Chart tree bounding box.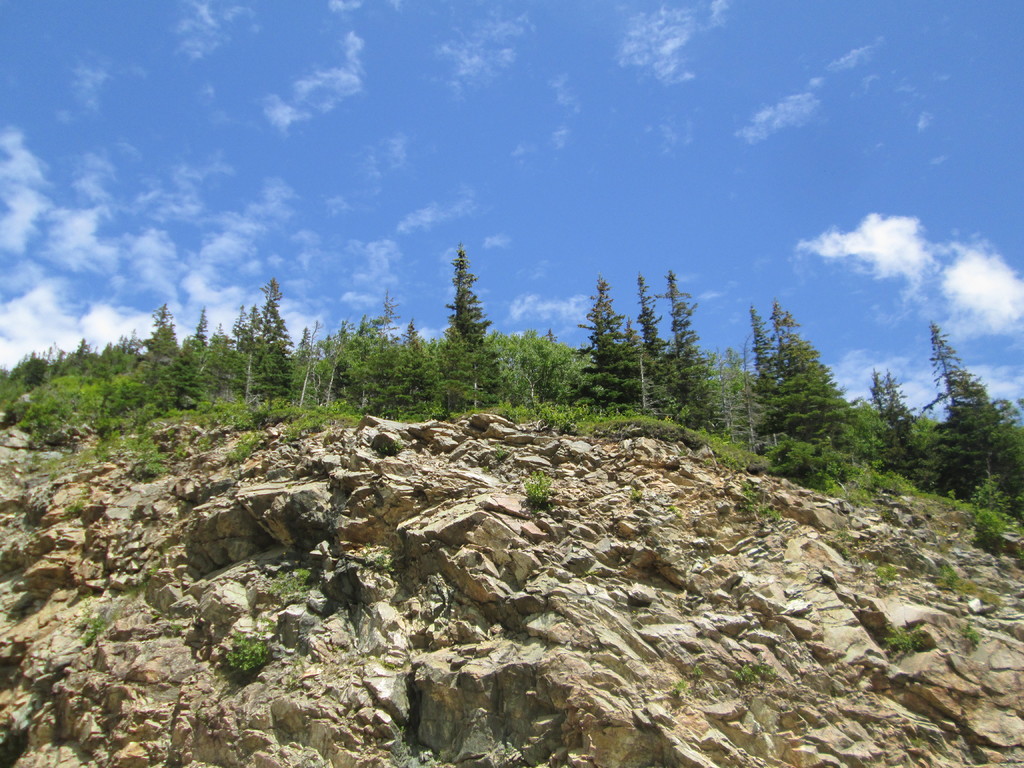
Charted: Rect(652, 273, 724, 438).
